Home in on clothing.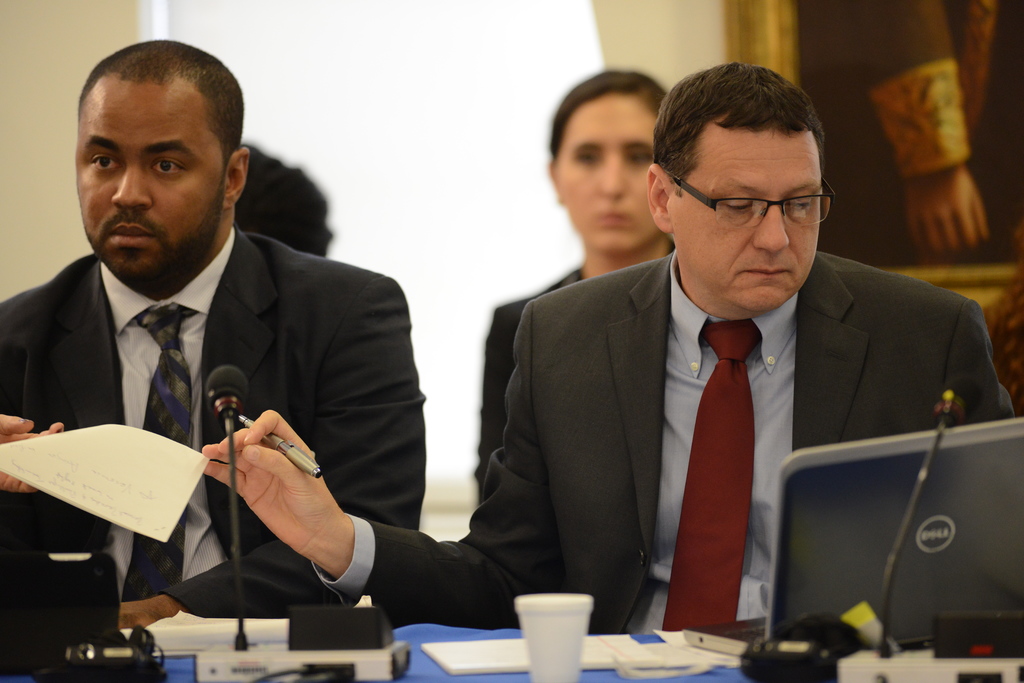
Homed in at region(472, 241, 676, 493).
